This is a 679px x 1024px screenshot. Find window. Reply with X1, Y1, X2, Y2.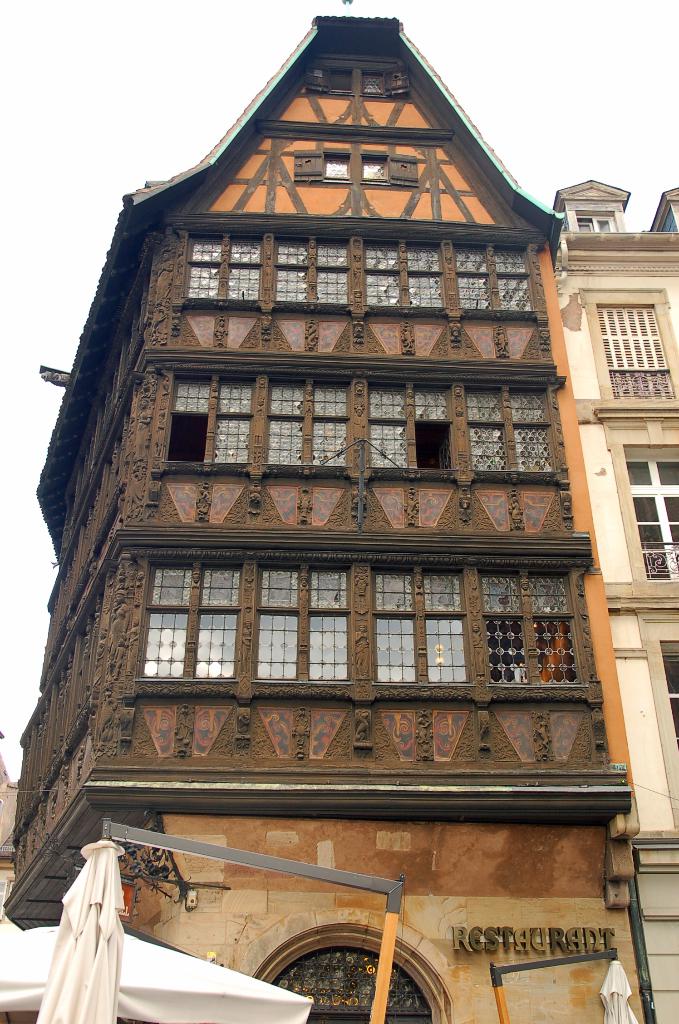
272, 932, 440, 1023.
